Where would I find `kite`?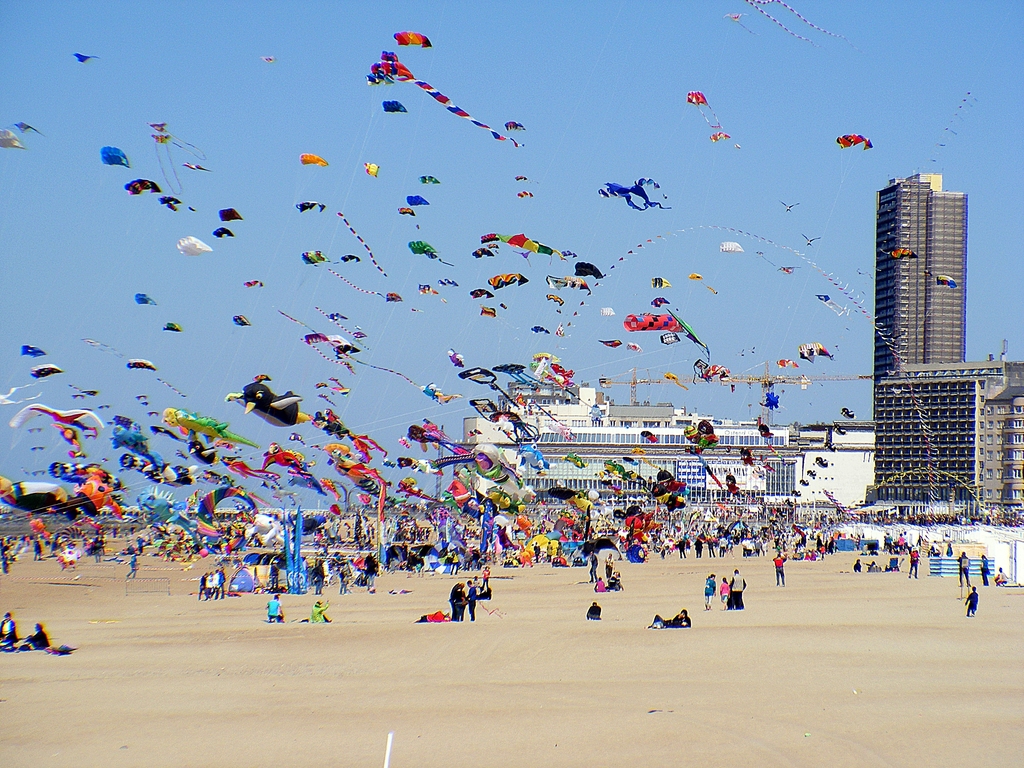
At bbox(214, 204, 245, 223).
